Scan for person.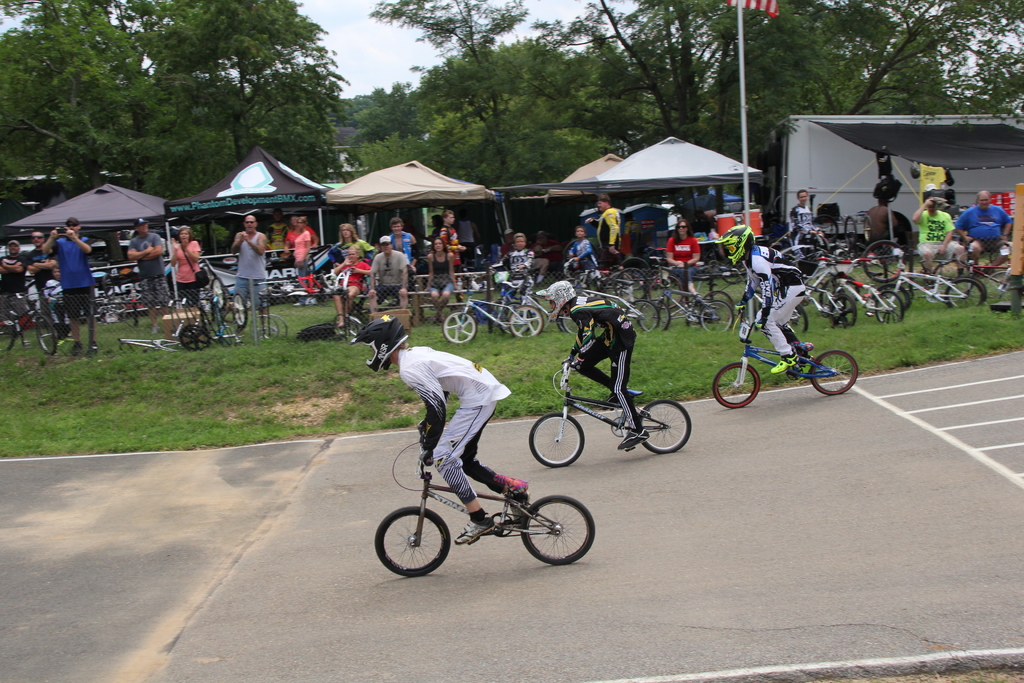
Scan result: [368,233,413,325].
